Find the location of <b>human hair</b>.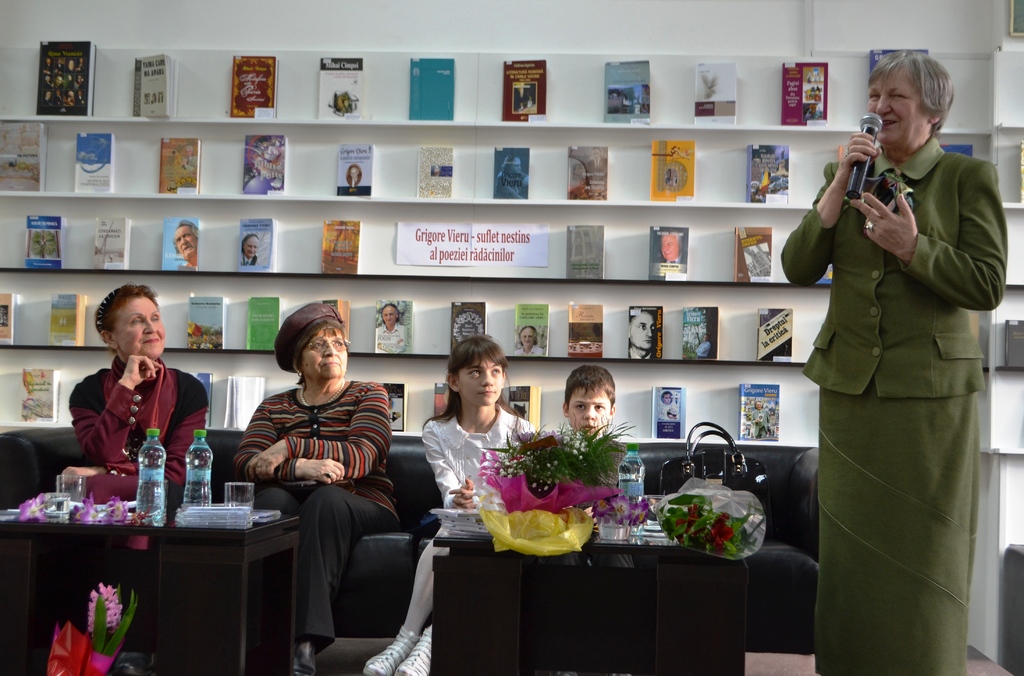
Location: (left=295, top=325, right=343, bottom=369).
